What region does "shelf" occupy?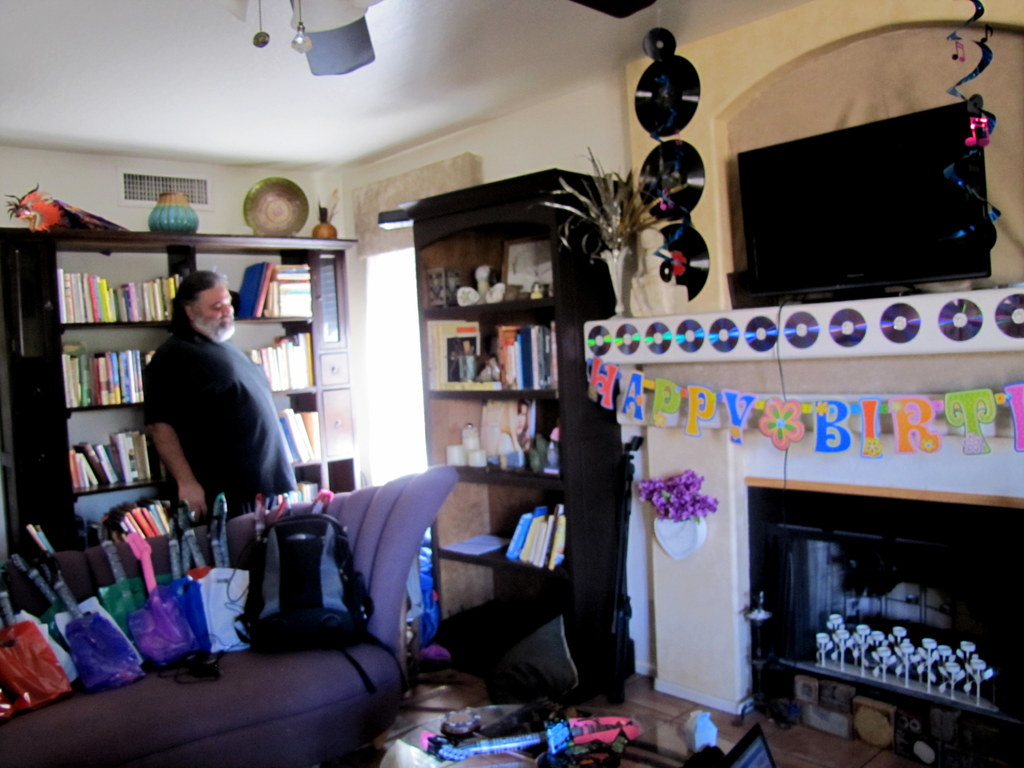
[x1=68, y1=383, x2=326, y2=500].
